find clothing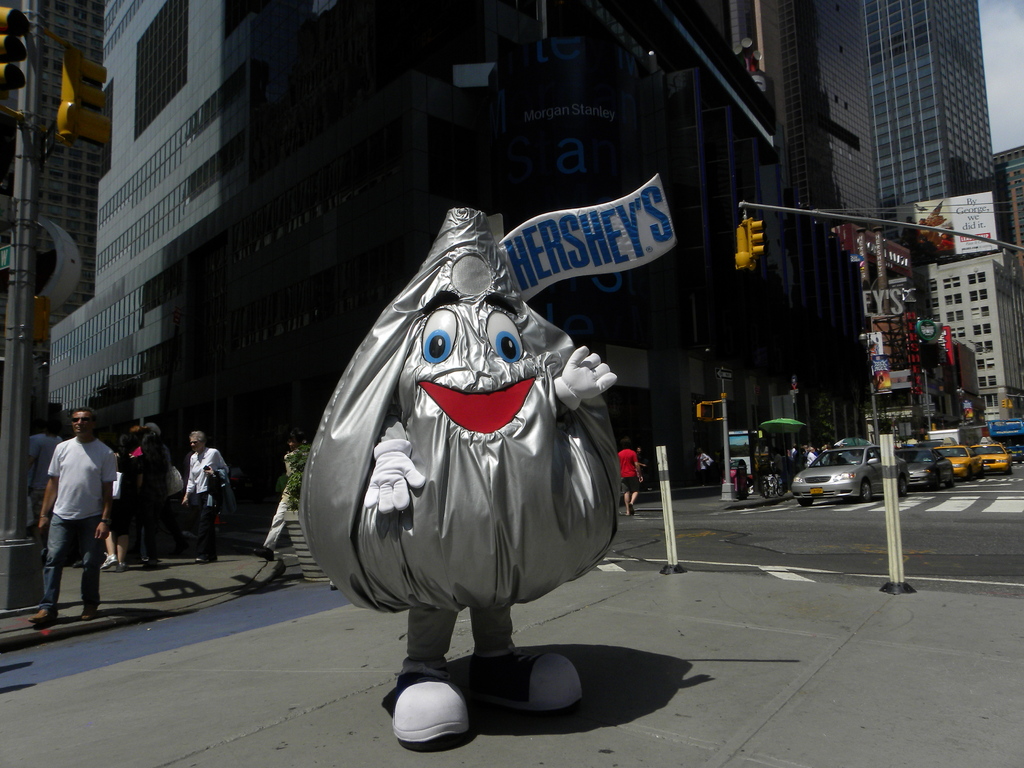
<bbox>616, 449, 644, 502</bbox>
